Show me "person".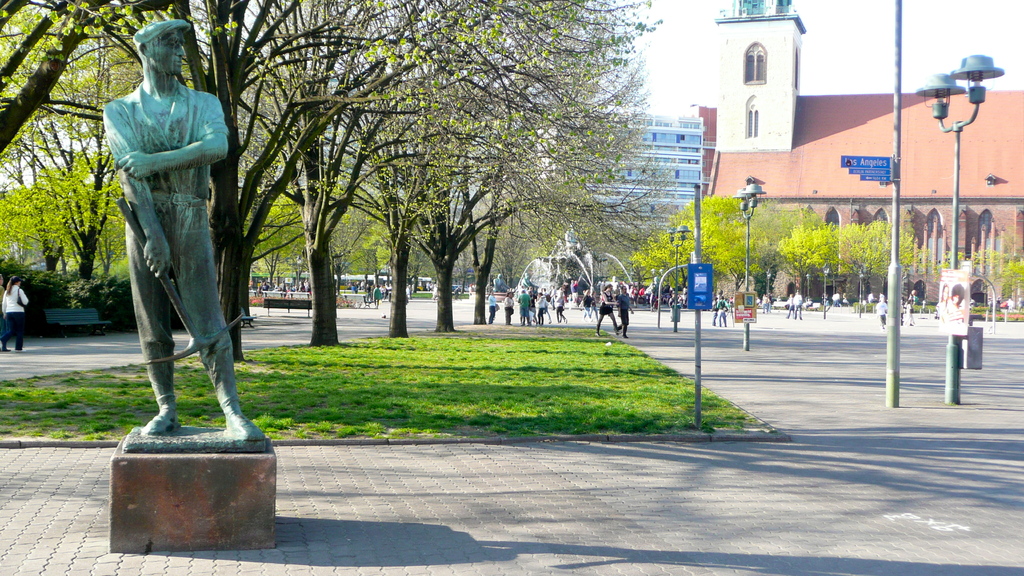
"person" is here: bbox(467, 284, 474, 300).
